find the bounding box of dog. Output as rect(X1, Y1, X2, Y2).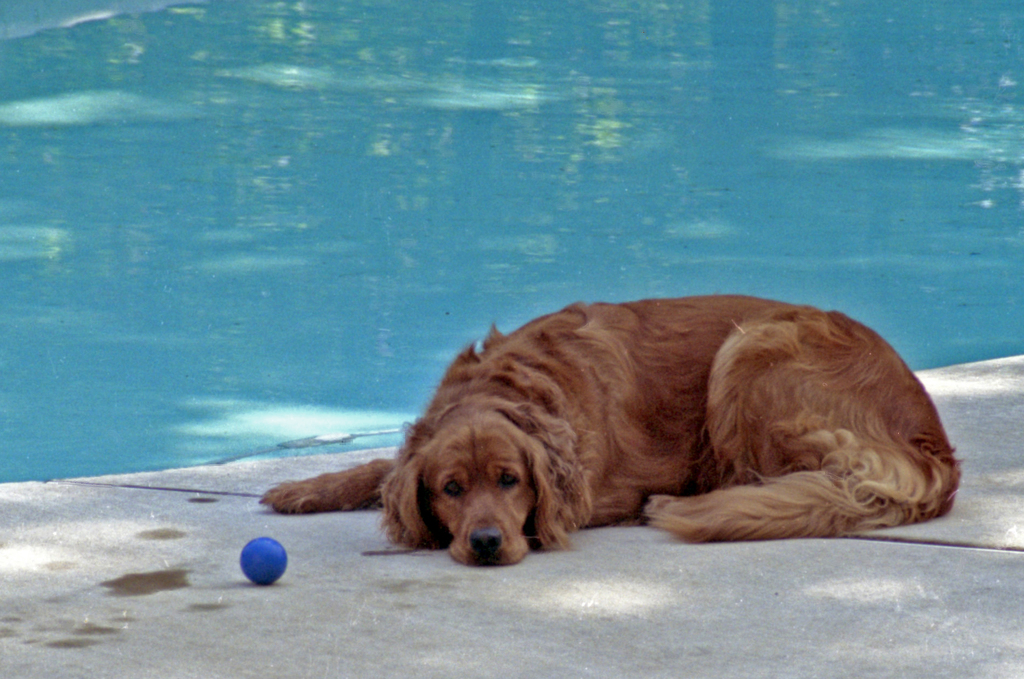
rect(260, 294, 961, 566).
